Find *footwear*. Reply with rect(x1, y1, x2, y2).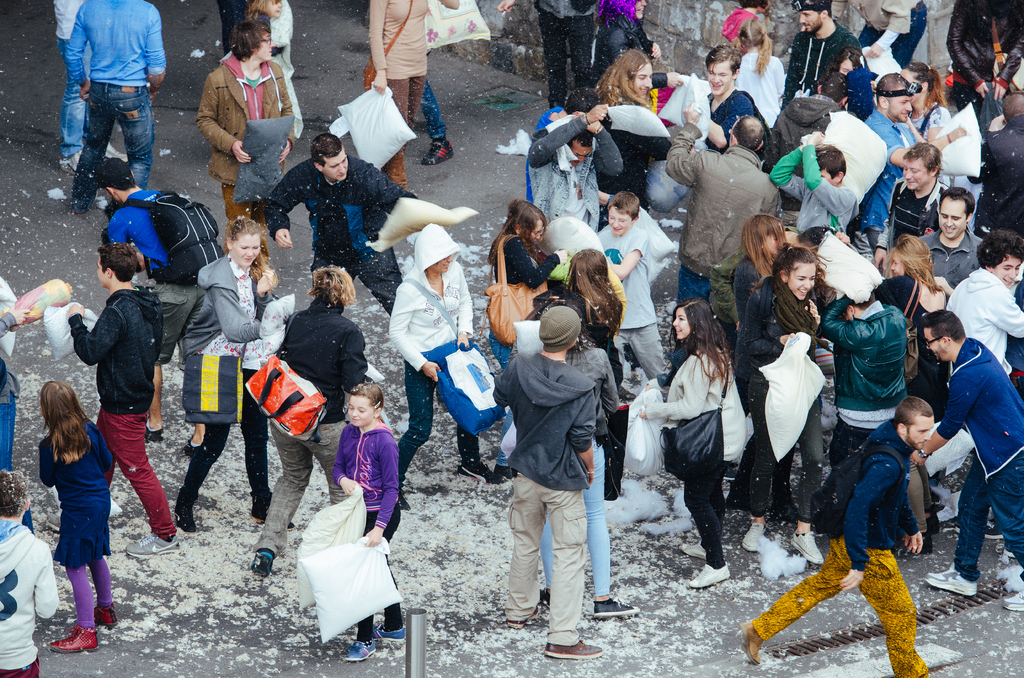
rect(41, 630, 97, 651).
